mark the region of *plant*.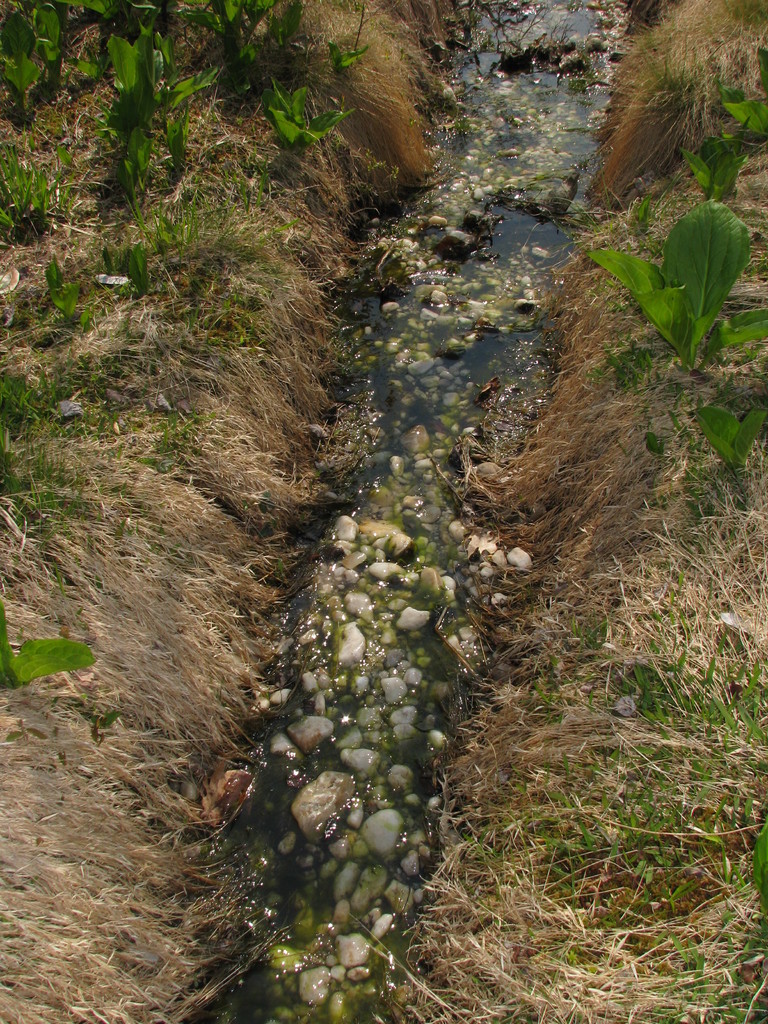
Region: <region>188, 0, 294, 79</region>.
